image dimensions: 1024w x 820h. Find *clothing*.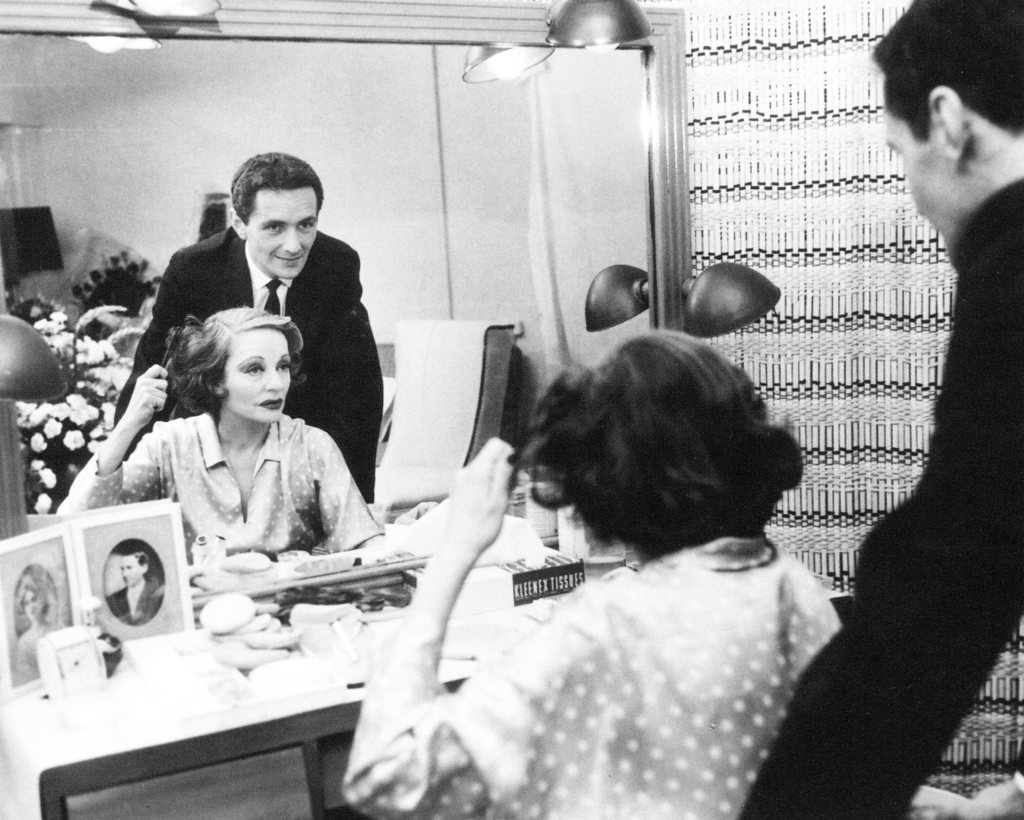
109/586/165/623.
